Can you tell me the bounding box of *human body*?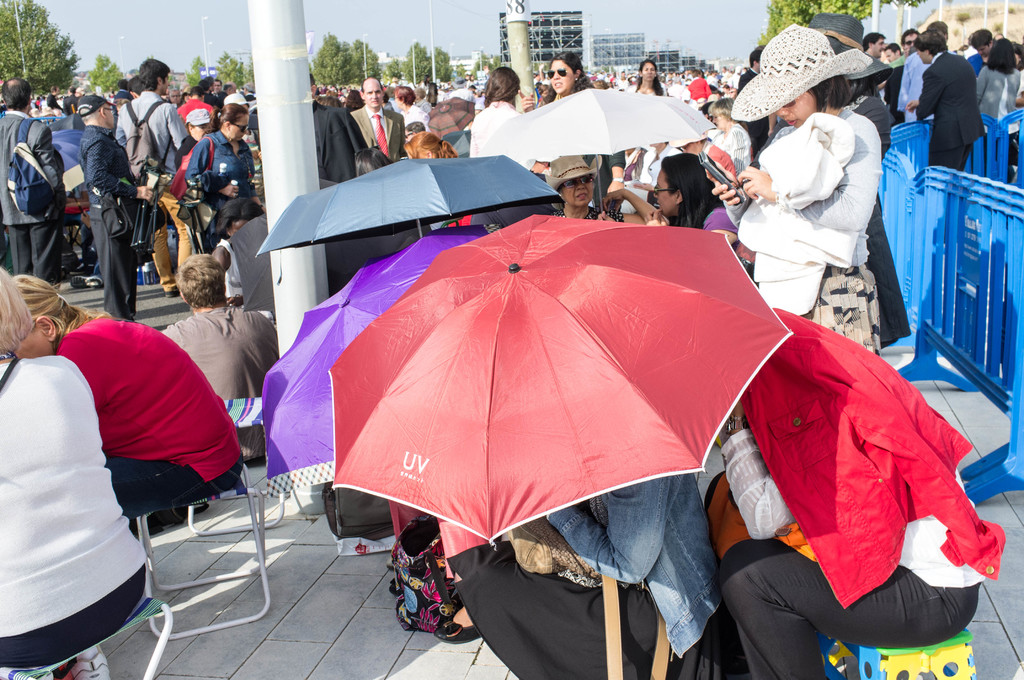
x1=157, y1=303, x2=292, y2=484.
